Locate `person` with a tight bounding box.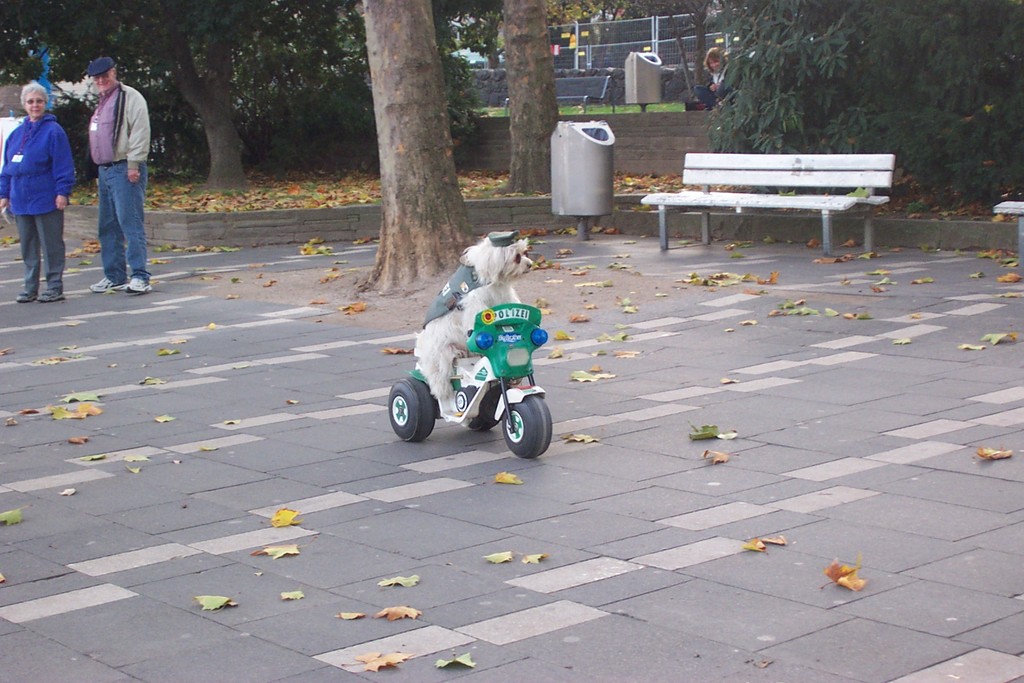
698, 44, 746, 111.
